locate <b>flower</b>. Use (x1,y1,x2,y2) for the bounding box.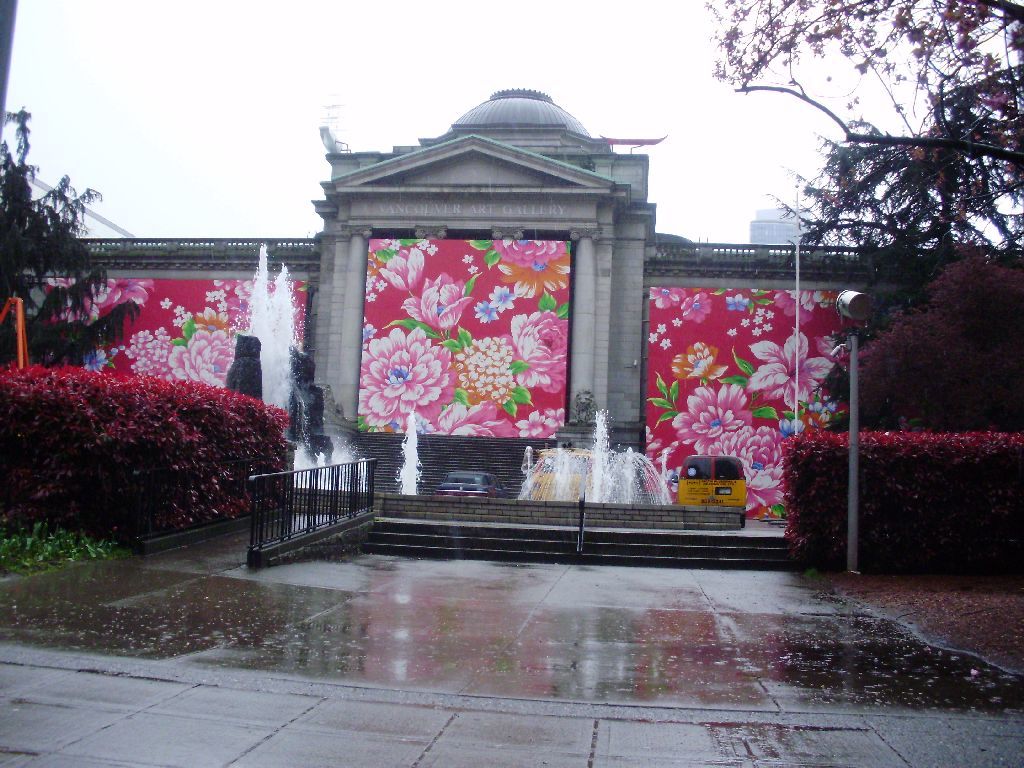
(645,276,685,324).
